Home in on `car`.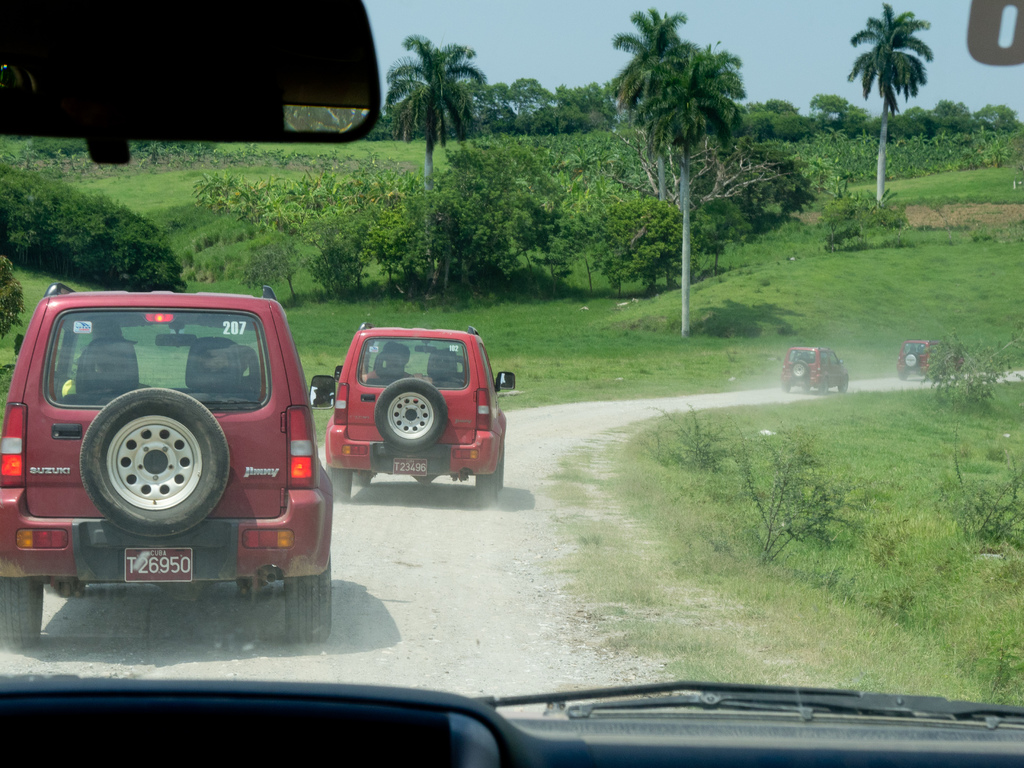
Homed in at select_region(0, 3, 1020, 767).
